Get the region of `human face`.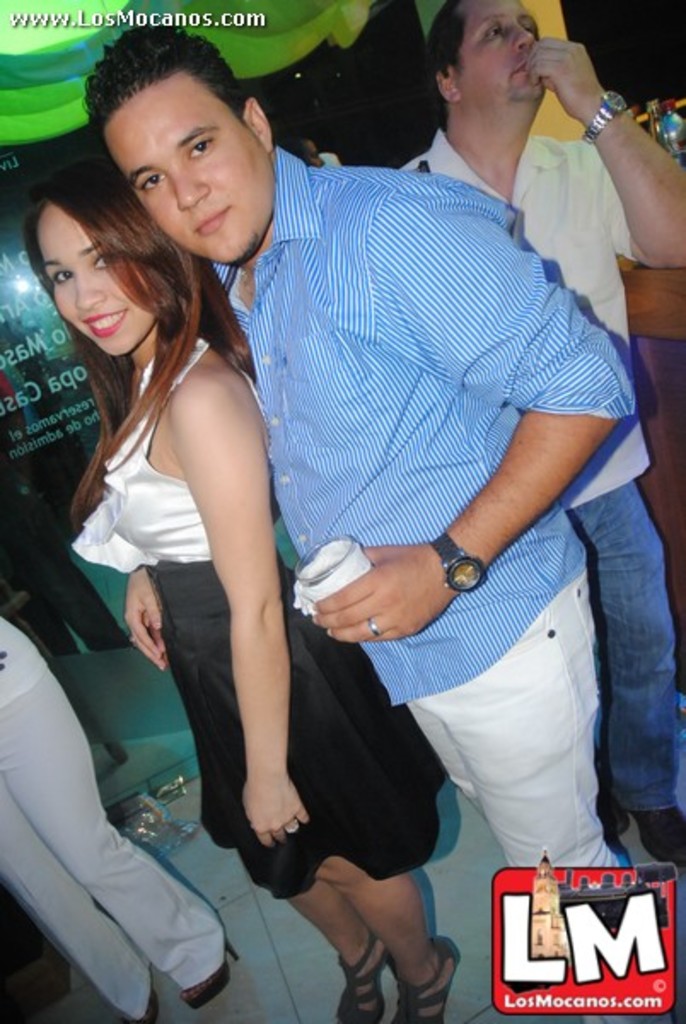
<box>43,220,142,357</box>.
